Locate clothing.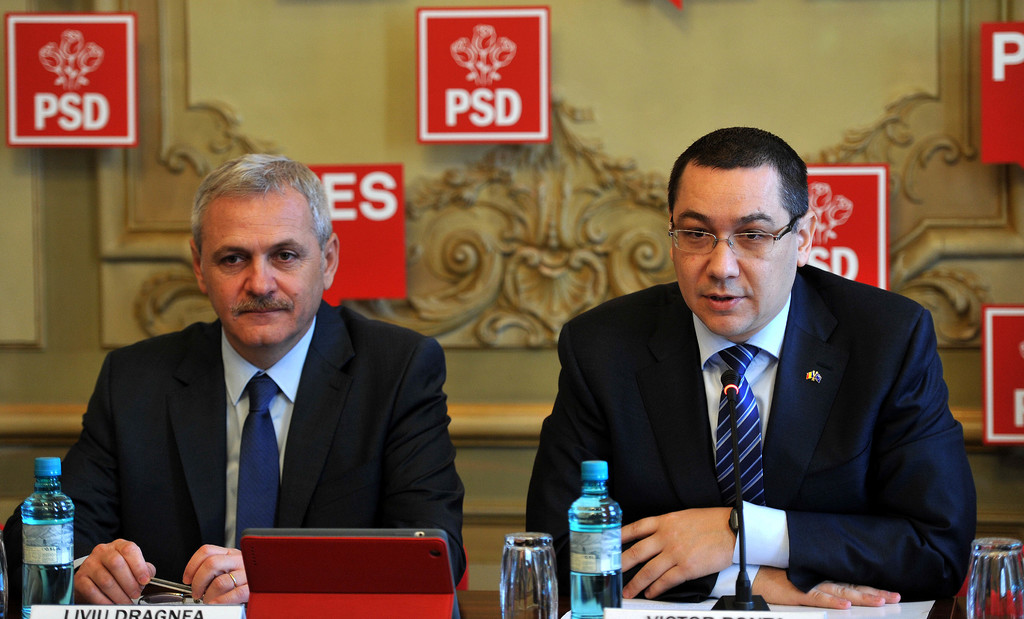
Bounding box: 524, 264, 978, 604.
